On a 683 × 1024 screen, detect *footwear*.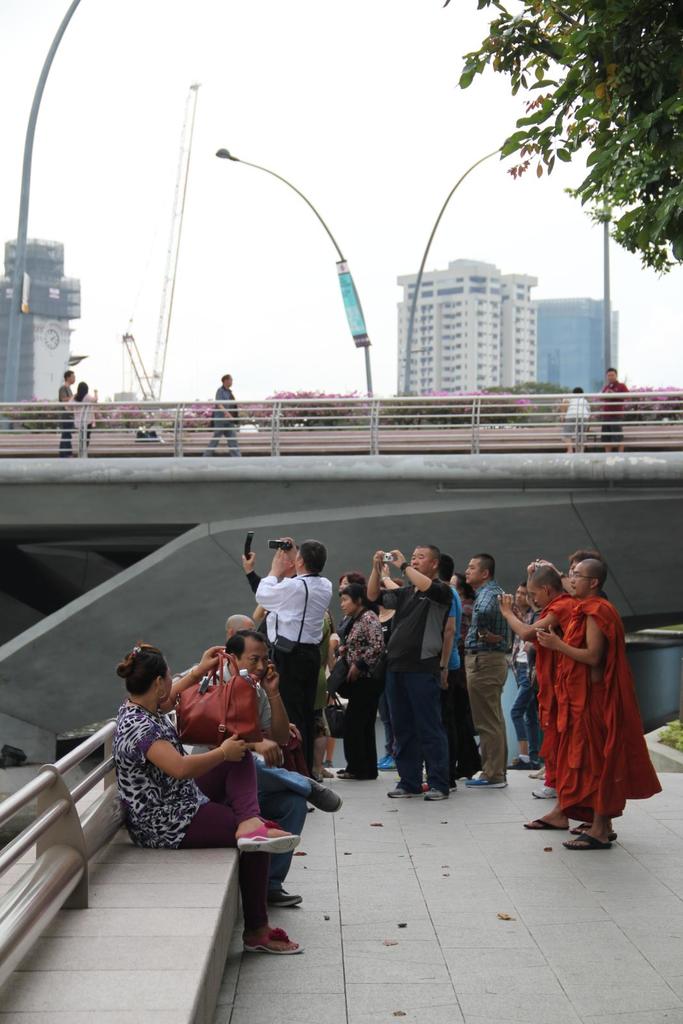
region(236, 820, 301, 855).
